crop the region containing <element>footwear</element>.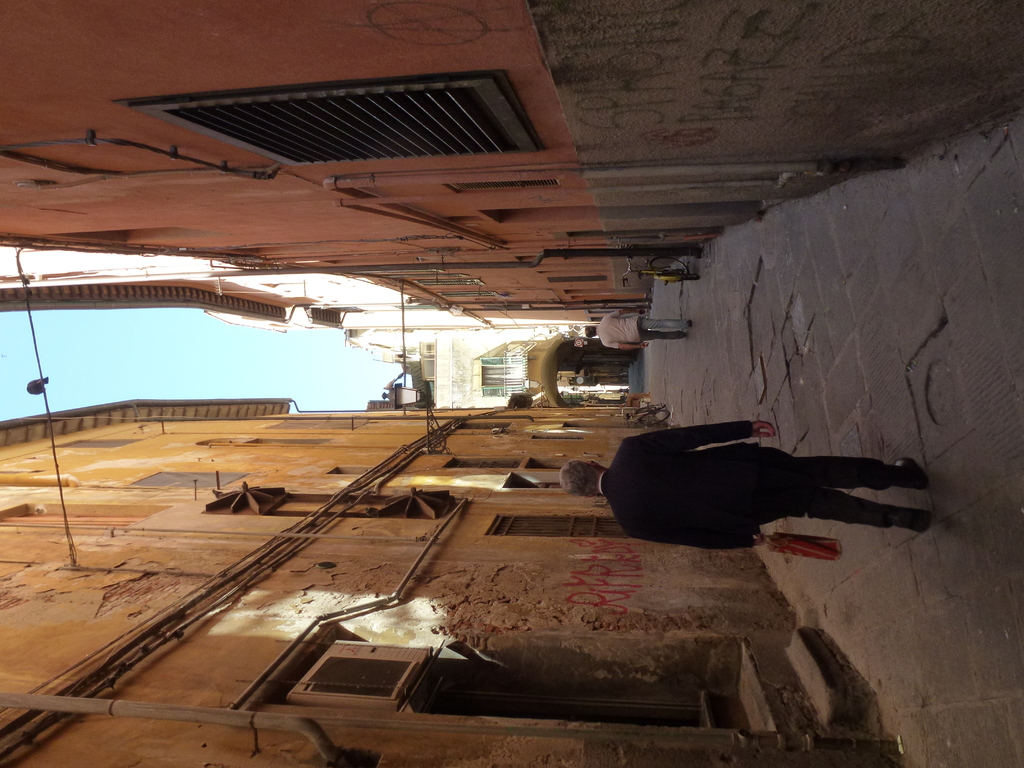
Crop region: {"x1": 883, "y1": 454, "x2": 924, "y2": 491}.
